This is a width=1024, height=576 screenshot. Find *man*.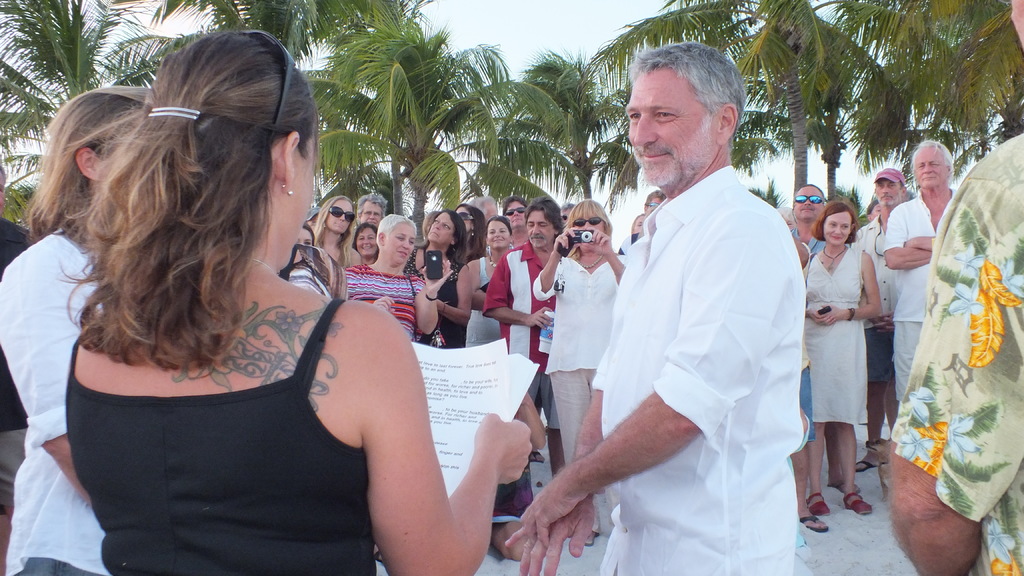
Bounding box: bbox(469, 195, 497, 219).
